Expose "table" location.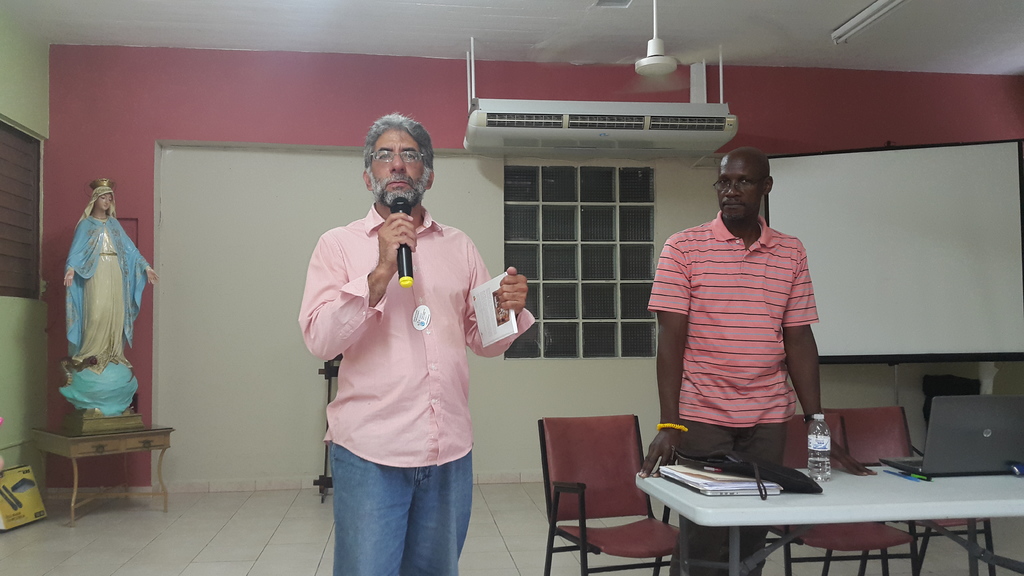
Exposed at region(29, 409, 175, 511).
